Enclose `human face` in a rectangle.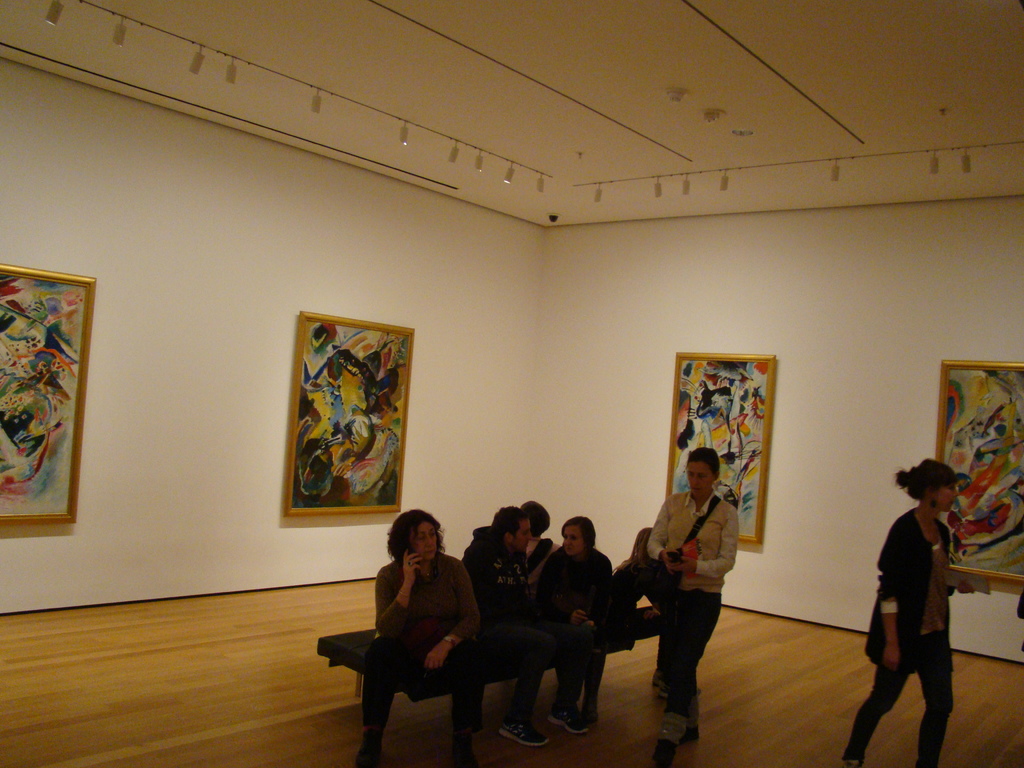
bbox=(559, 524, 586, 557).
